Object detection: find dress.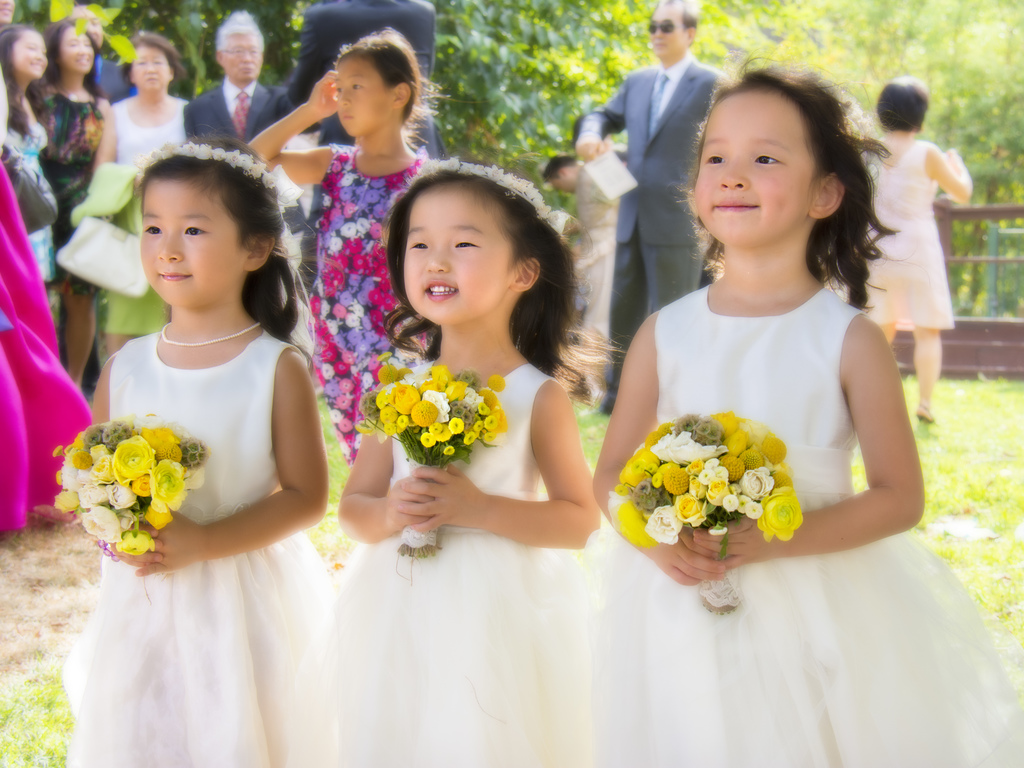
box(328, 361, 600, 767).
